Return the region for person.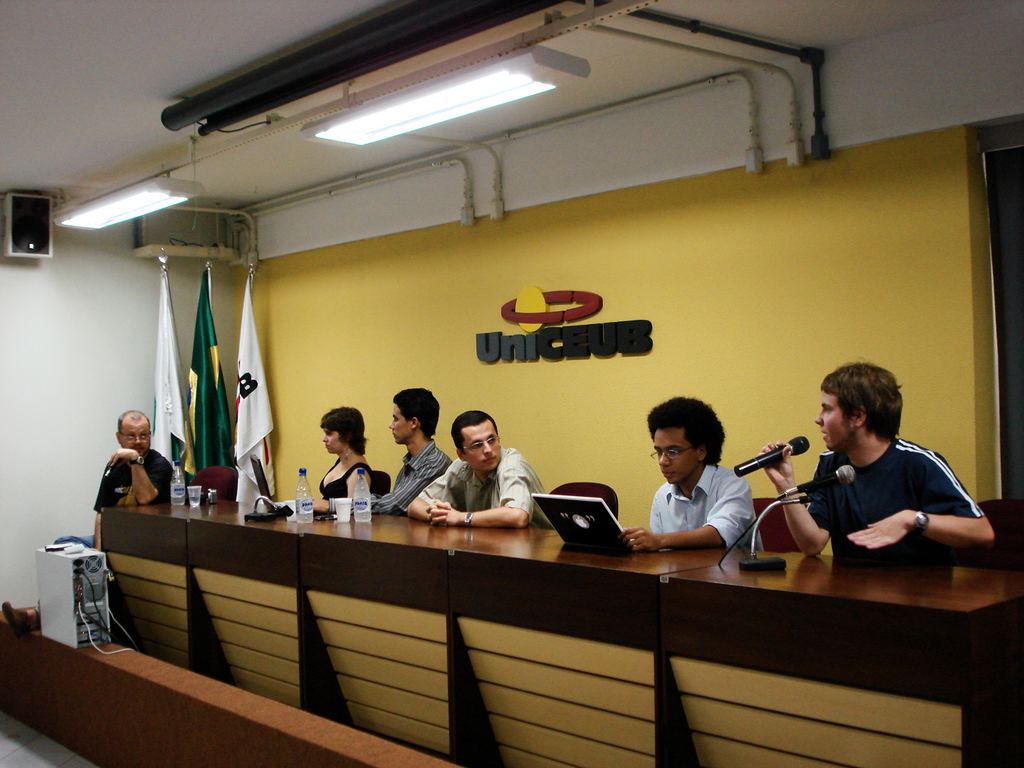
{"left": 90, "top": 416, "right": 178, "bottom": 580}.
